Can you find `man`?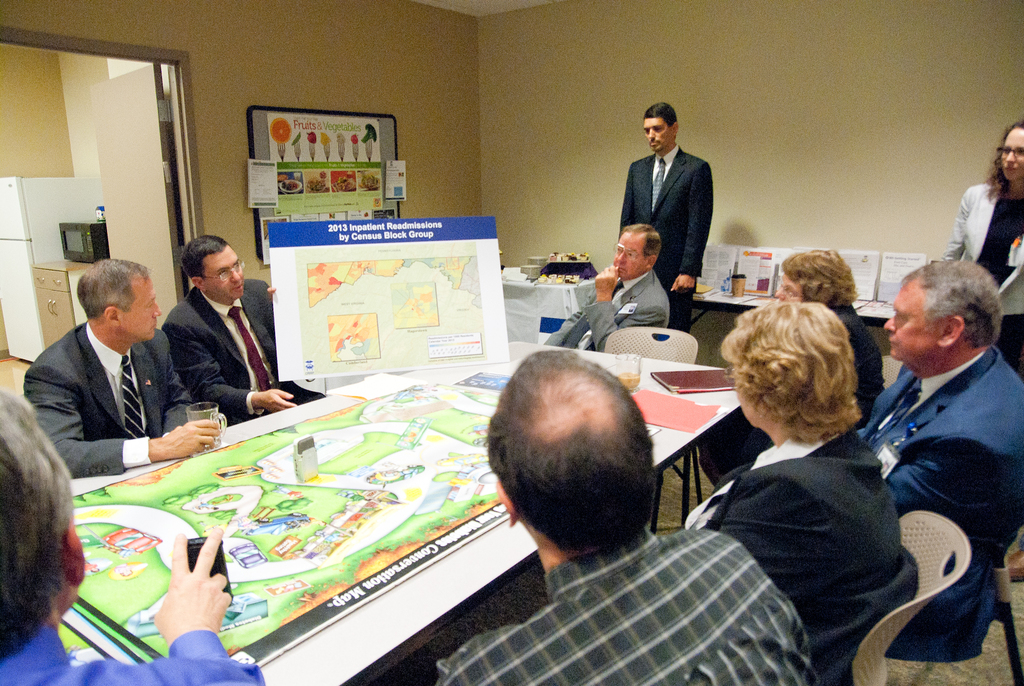
Yes, bounding box: {"left": 620, "top": 99, "right": 717, "bottom": 336}.
